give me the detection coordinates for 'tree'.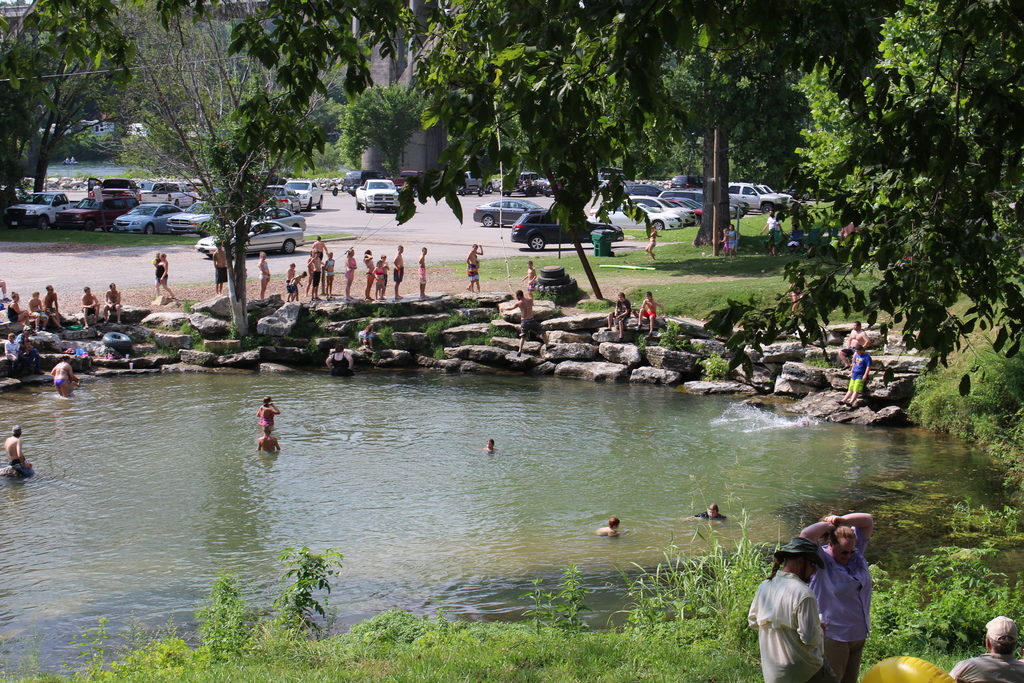
1,0,129,190.
